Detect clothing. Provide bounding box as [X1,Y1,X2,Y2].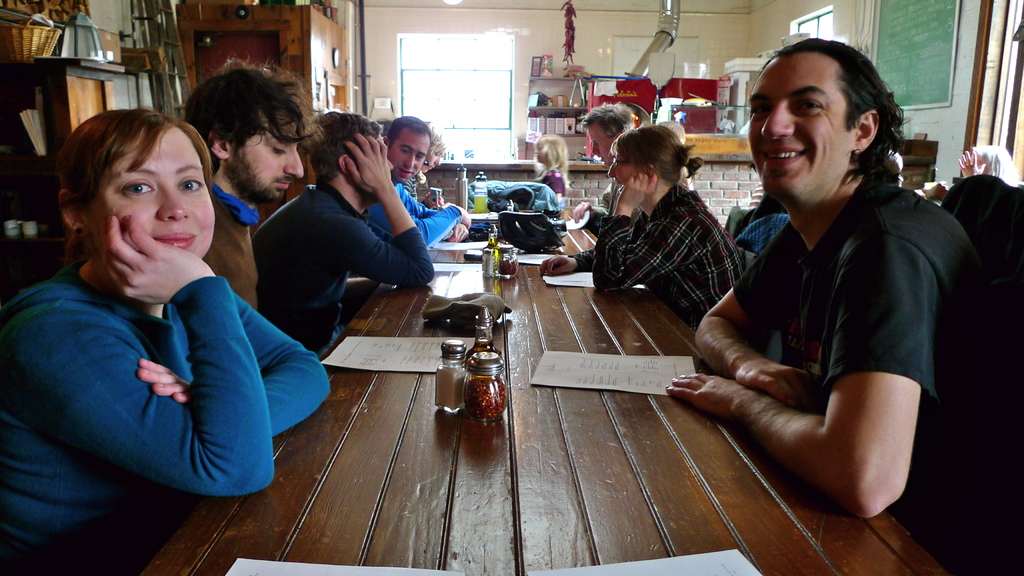
[588,175,750,314].
